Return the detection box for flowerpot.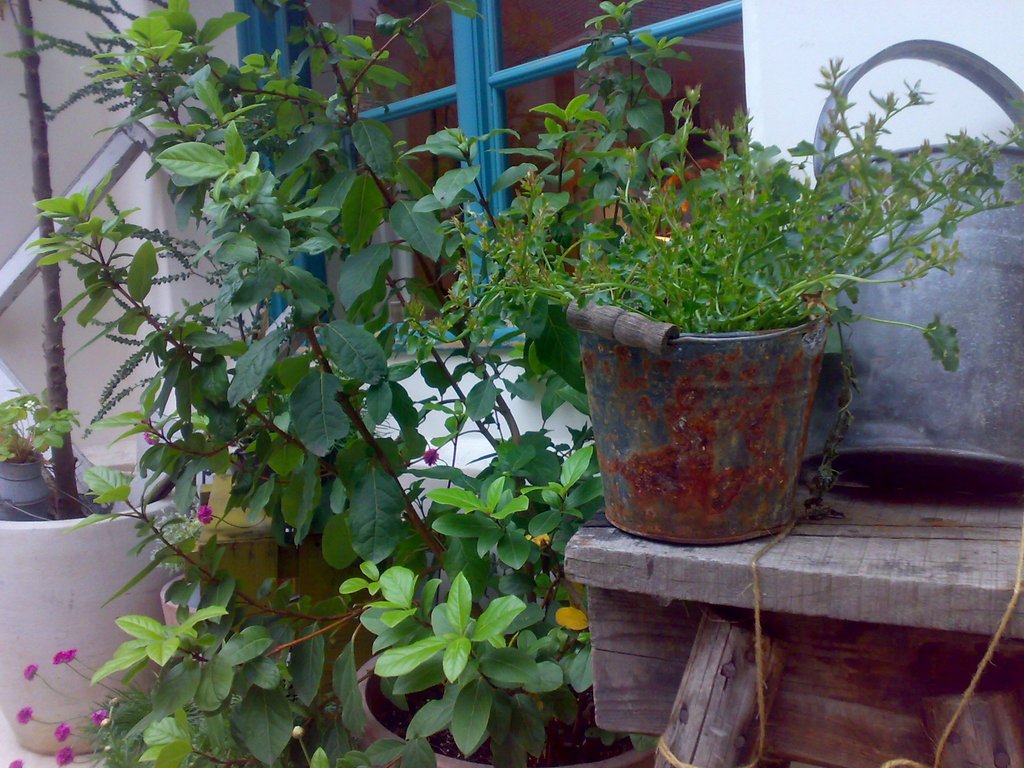
BBox(0, 458, 56, 520).
